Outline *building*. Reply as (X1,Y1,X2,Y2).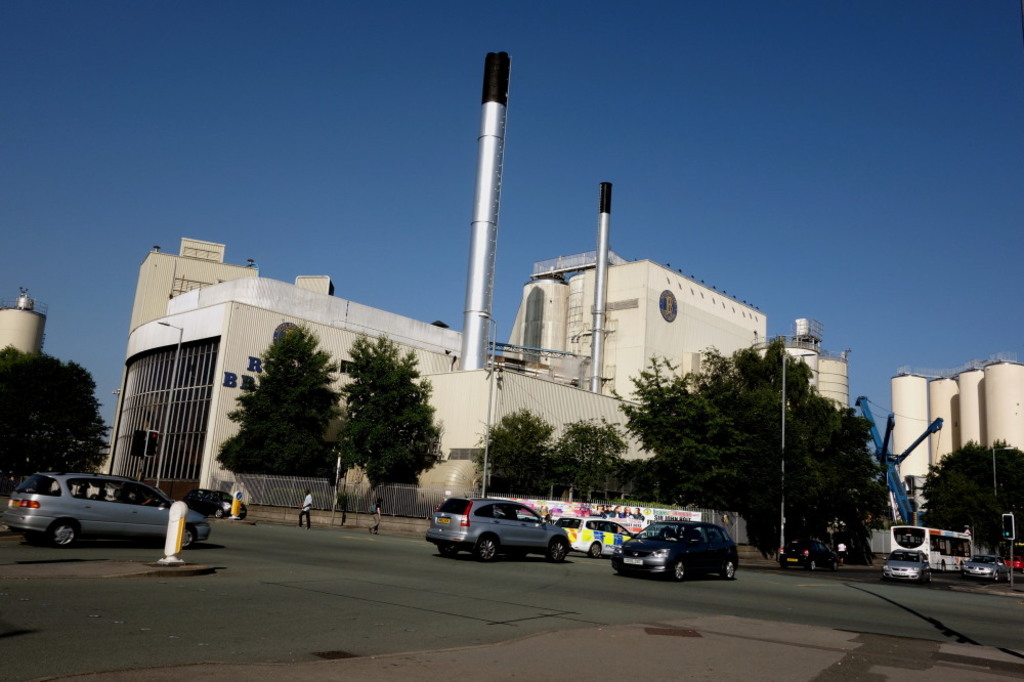
(0,284,49,355).
